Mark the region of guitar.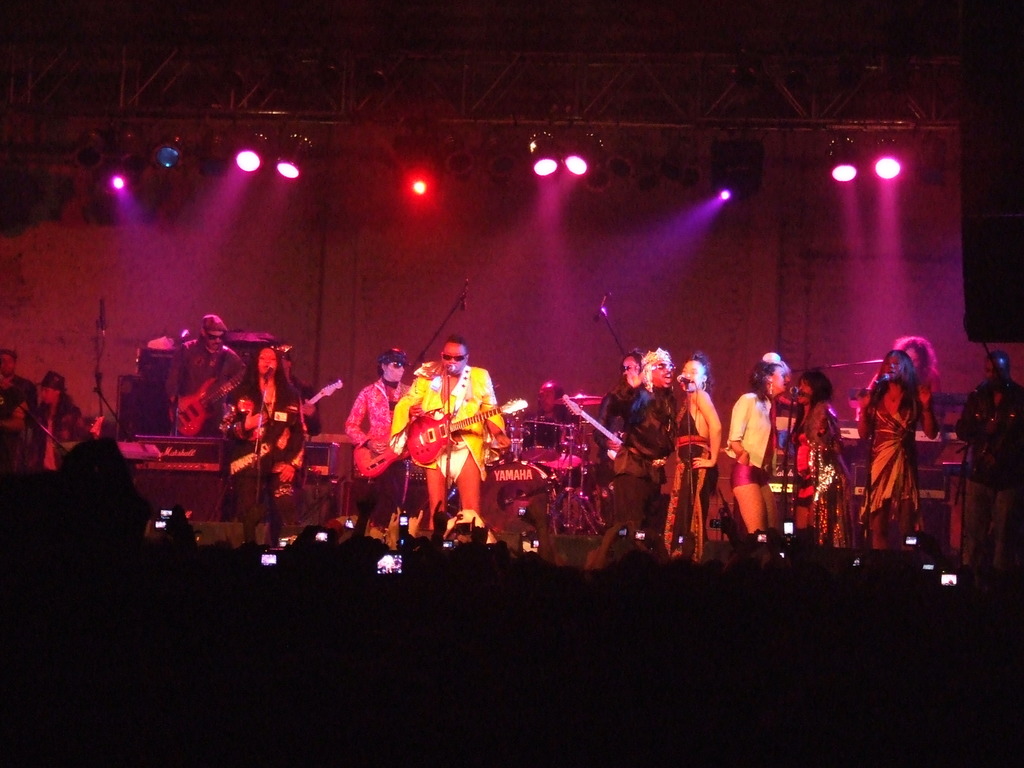
Region: select_region(558, 390, 621, 460).
